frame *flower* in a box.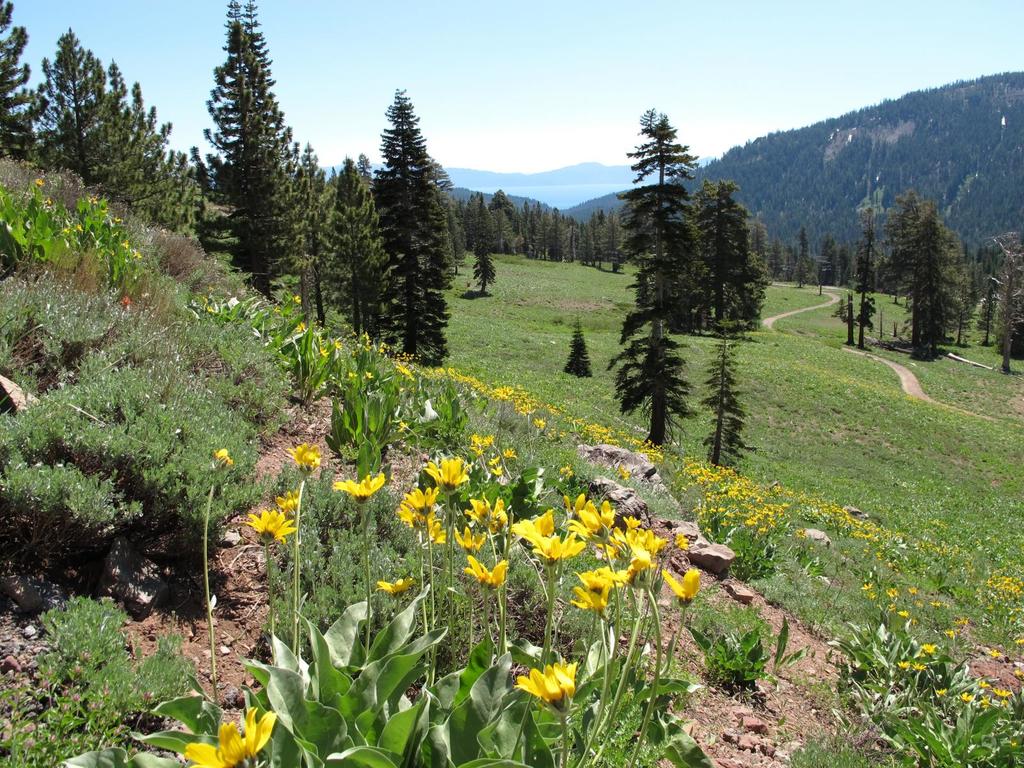
{"left": 932, "top": 684, "right": 949, "bottom": 696}.
